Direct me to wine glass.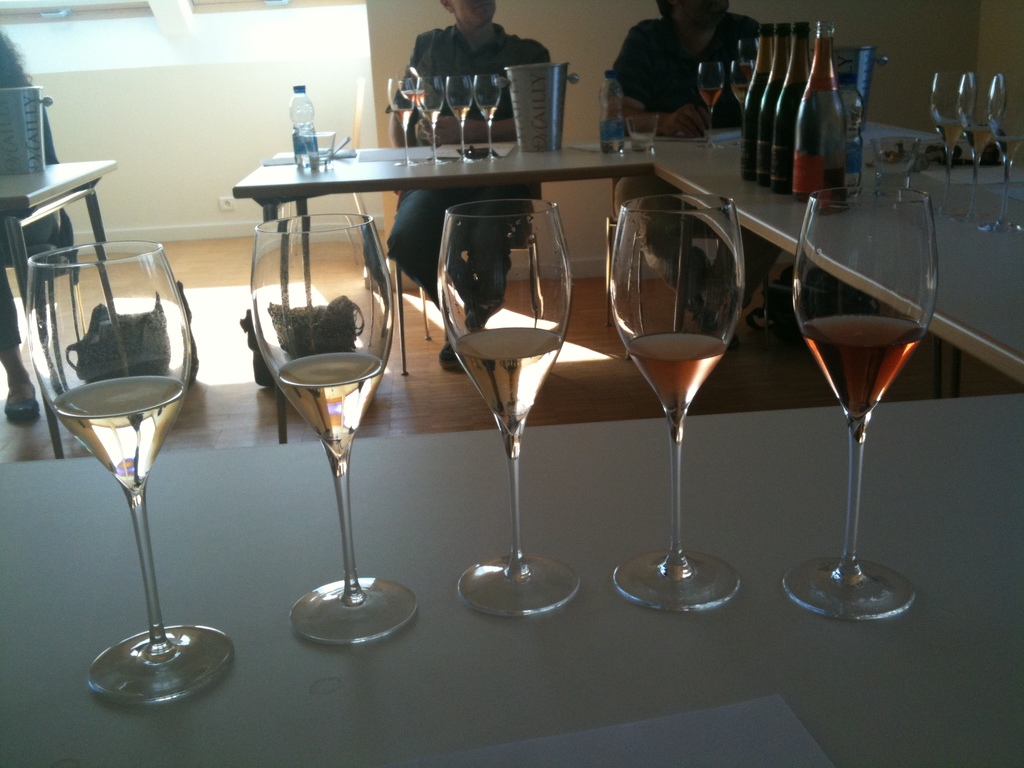
Direction: crop(981, 73, 1023, 233).
